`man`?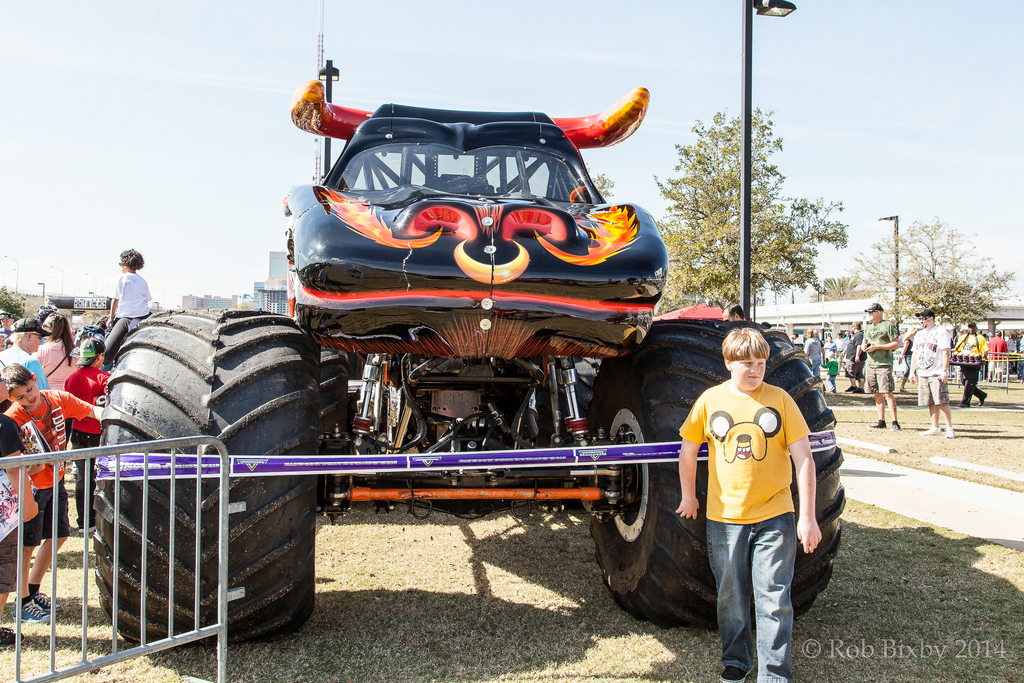
[x1=907, y1=312, x2=956, y2=437]
